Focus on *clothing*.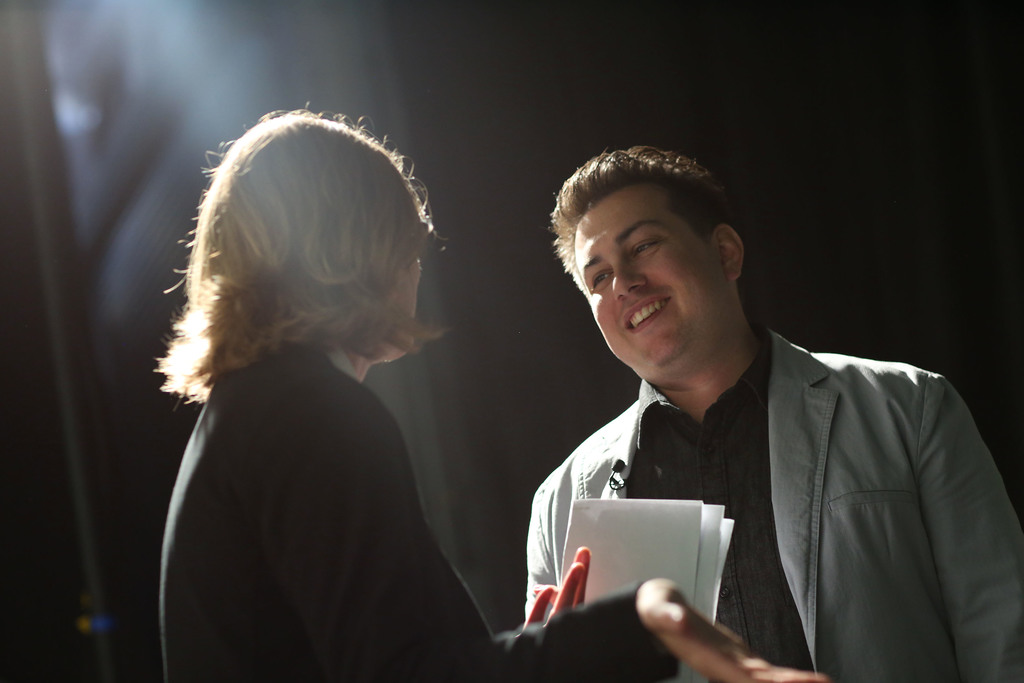
Focused at locate(527, 310, 1000, 670).
